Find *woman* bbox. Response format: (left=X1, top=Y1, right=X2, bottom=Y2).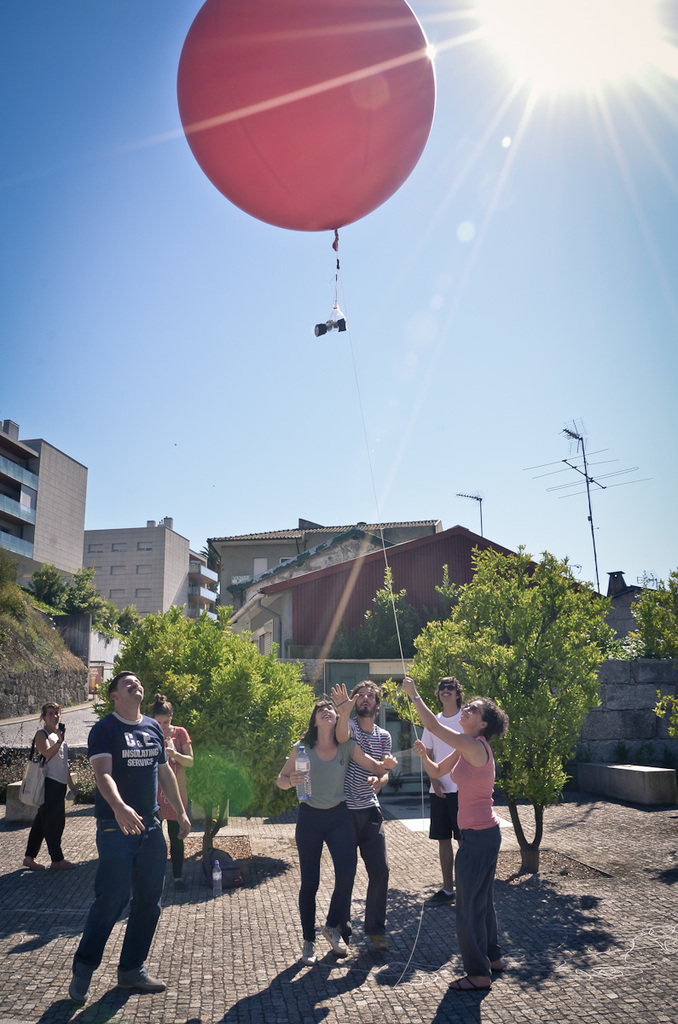
(left=420, top=684, right=525, bottom=993).
